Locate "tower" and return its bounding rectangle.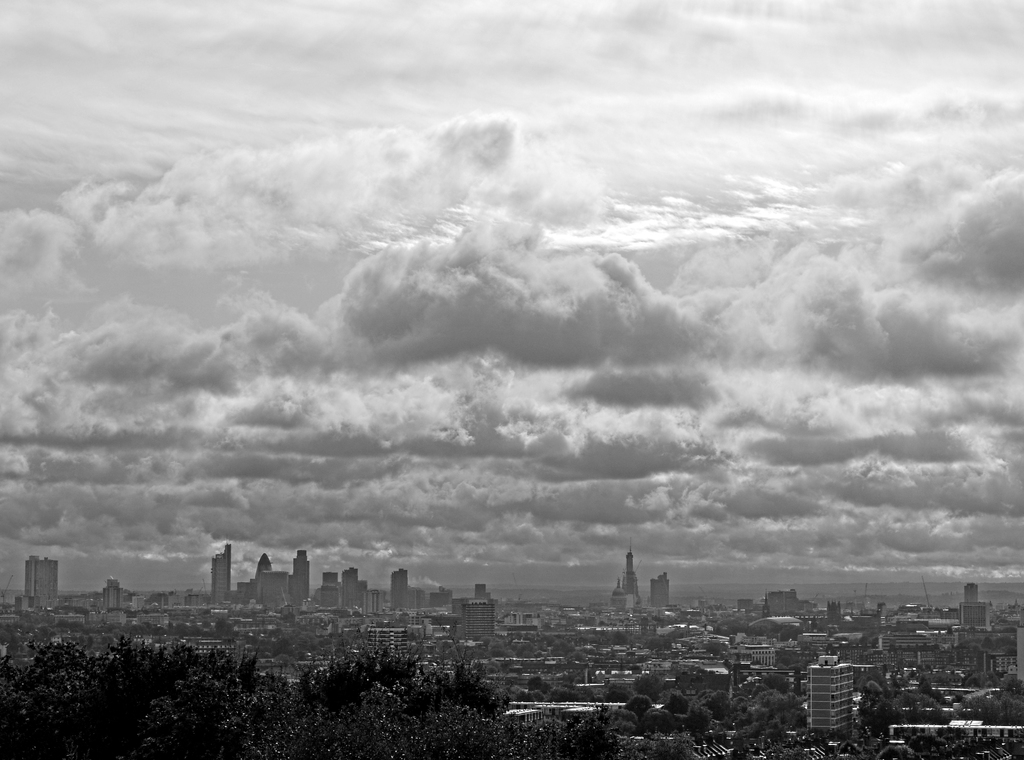
[611,546,639,610].
